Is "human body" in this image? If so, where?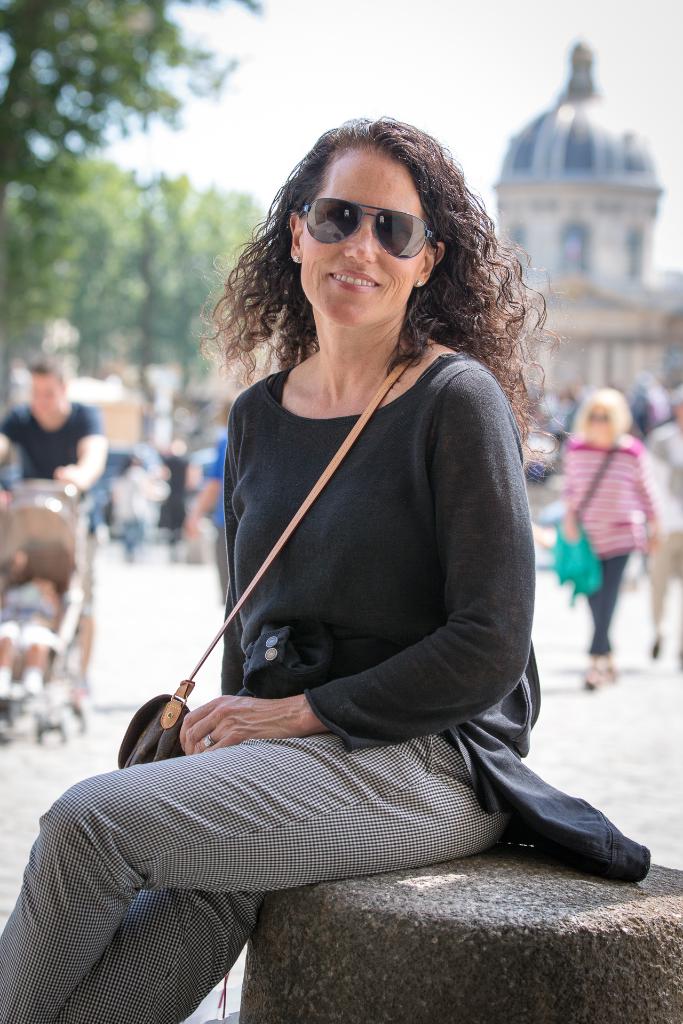
Yes, at (0,115,648,1023).
